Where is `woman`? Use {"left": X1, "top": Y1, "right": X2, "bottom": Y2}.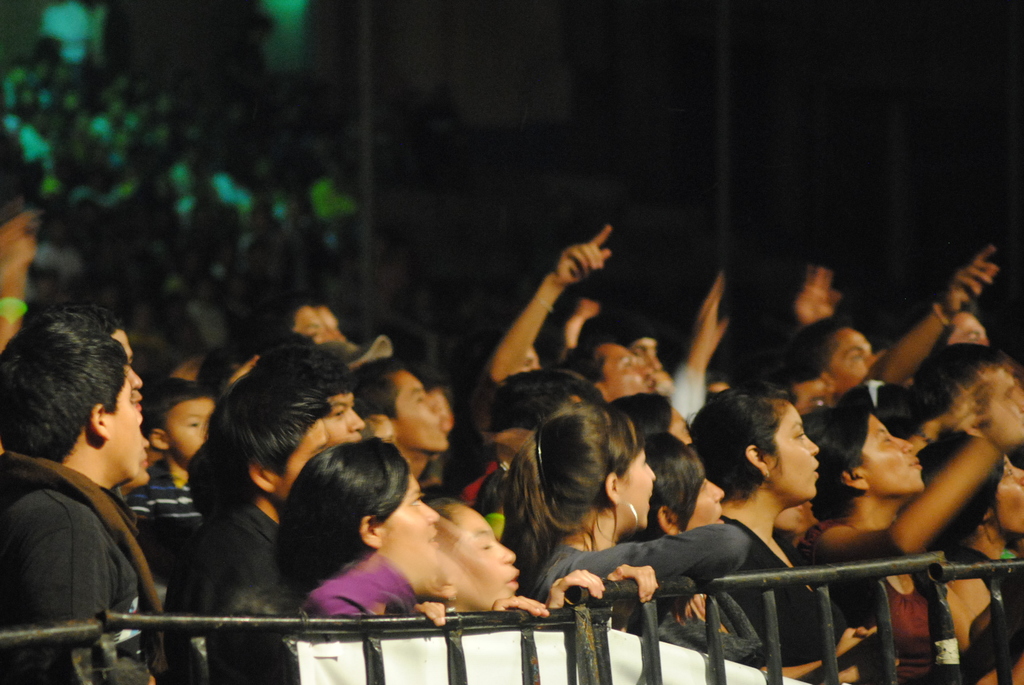
{"left": 235, "top": 439, "right": 541, "bottom": 638}.
